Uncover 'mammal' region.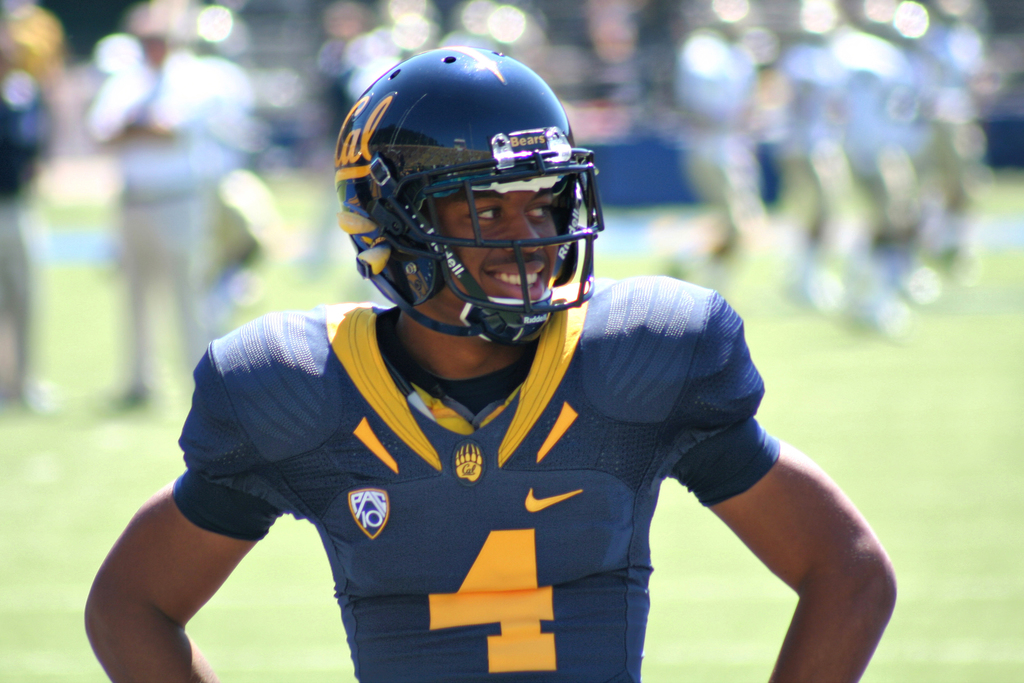
Uncovered: (left=77, top=0, right=273, bottom=422).
